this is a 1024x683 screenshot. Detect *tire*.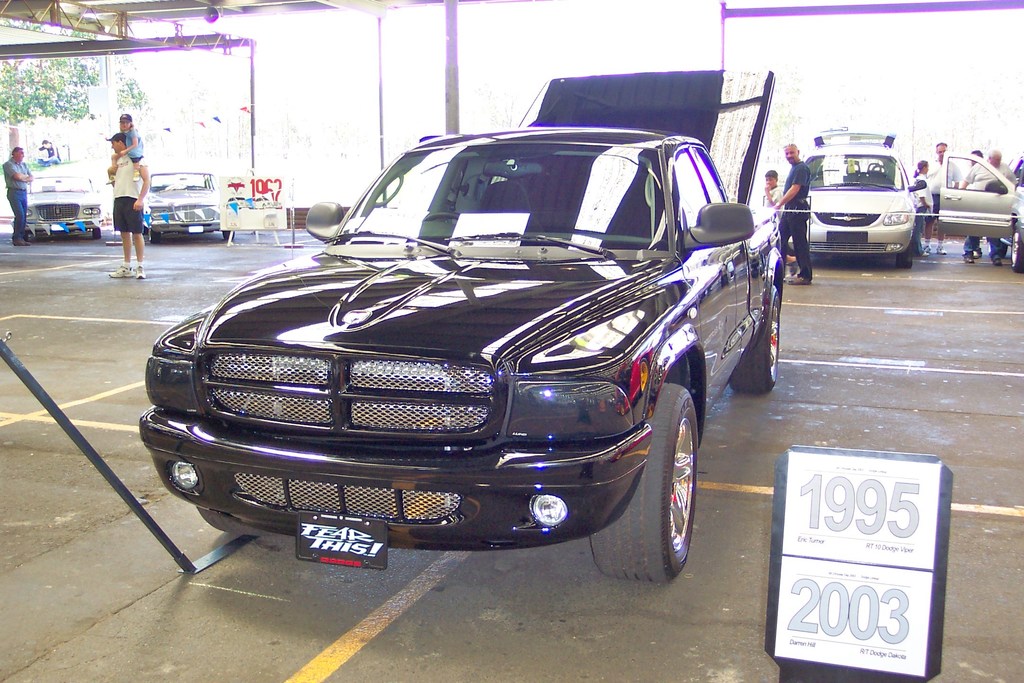
x1=732, y1=280, x2=785, y2=394.
